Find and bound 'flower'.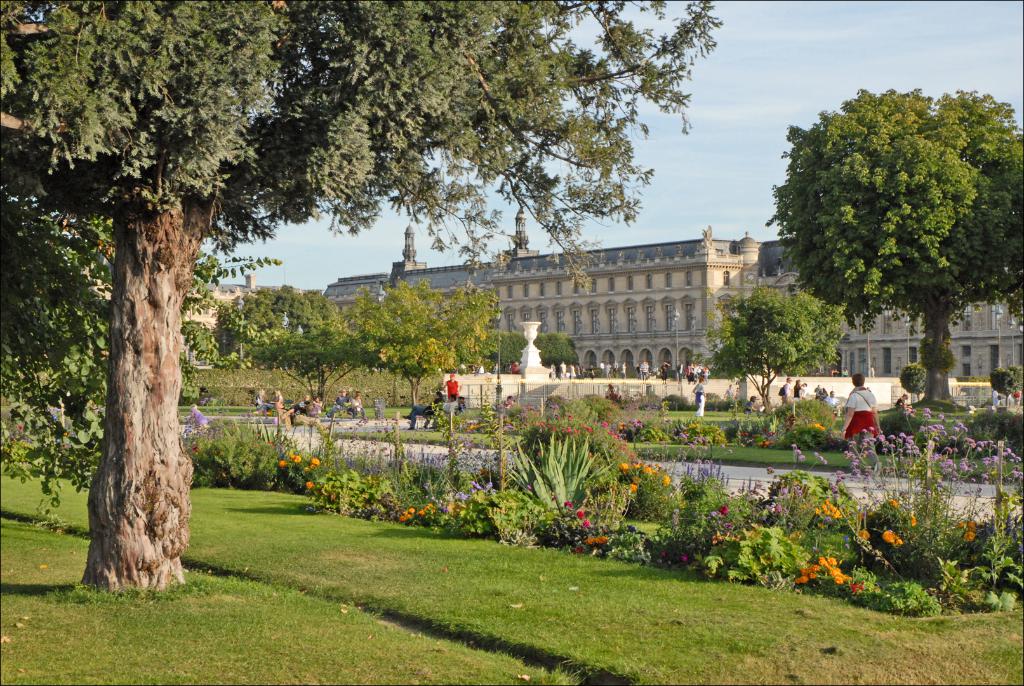
Bound: <region>640, 464, 656, 479</region>.
